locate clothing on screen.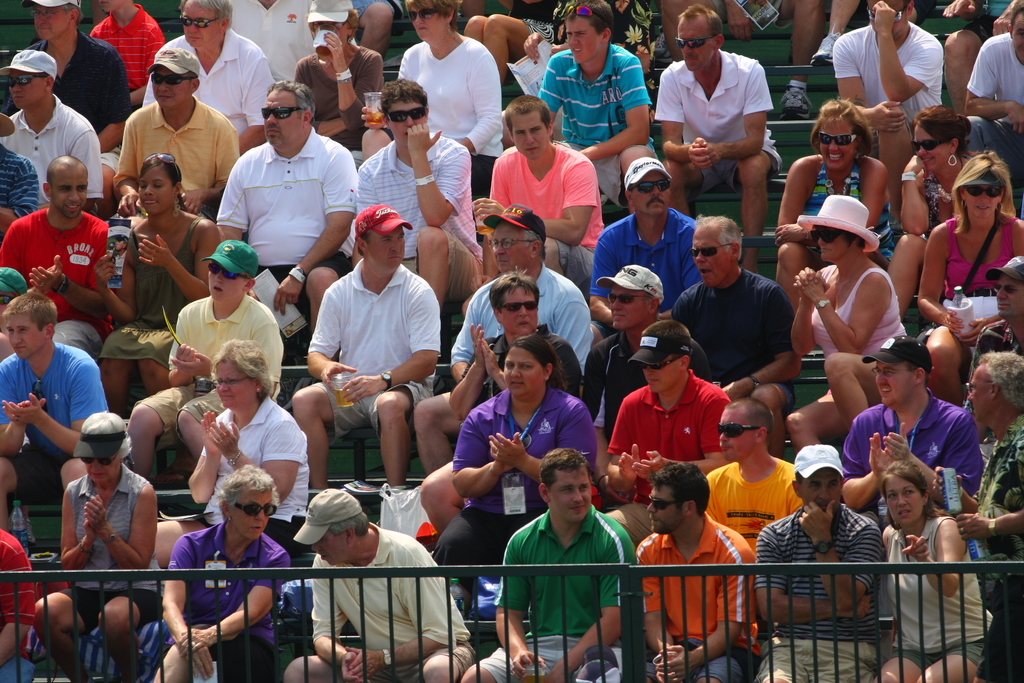
On screen at left=533, top=39, right=653, bottom=183.
